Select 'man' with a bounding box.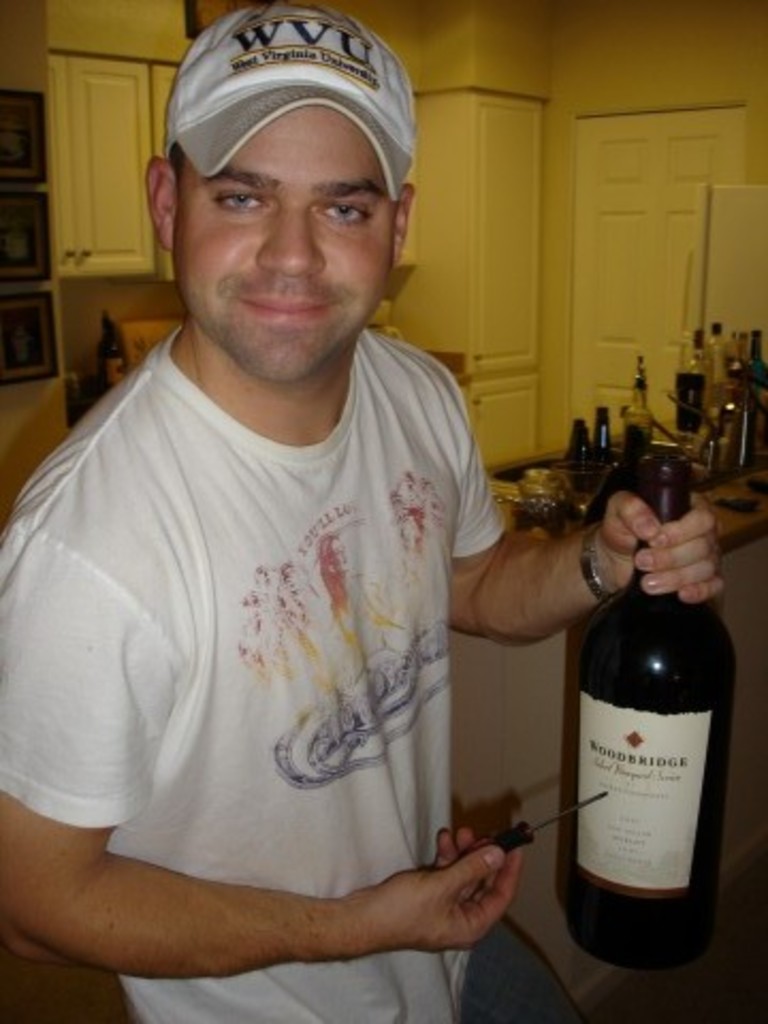
<region>11, 17, 550, 1018</region>.
